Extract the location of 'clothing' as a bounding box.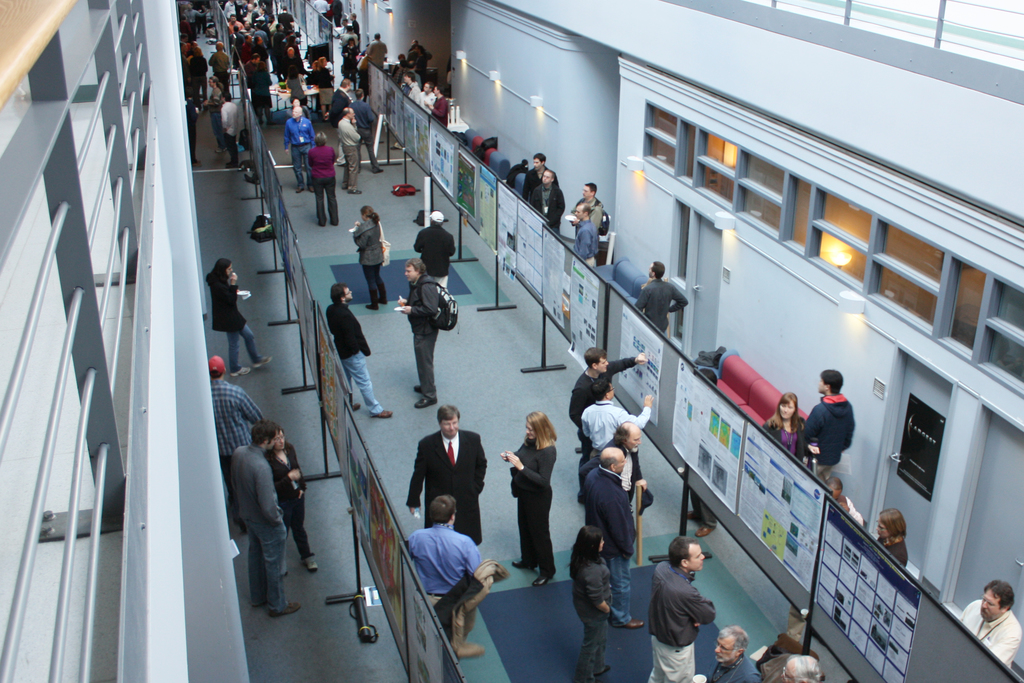
[582,436,643,505].
